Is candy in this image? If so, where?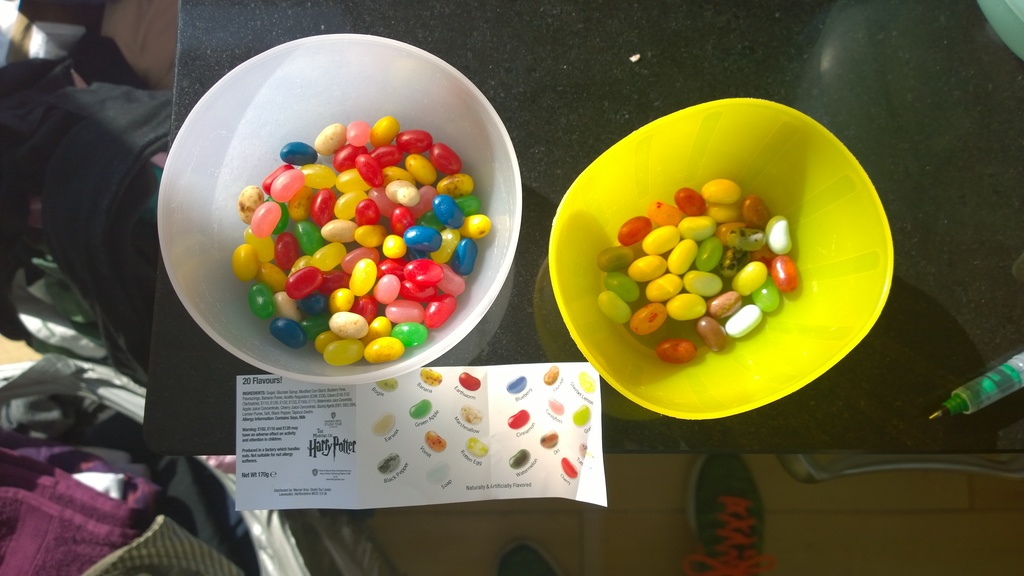
Yes, at (373,376,402,390).
